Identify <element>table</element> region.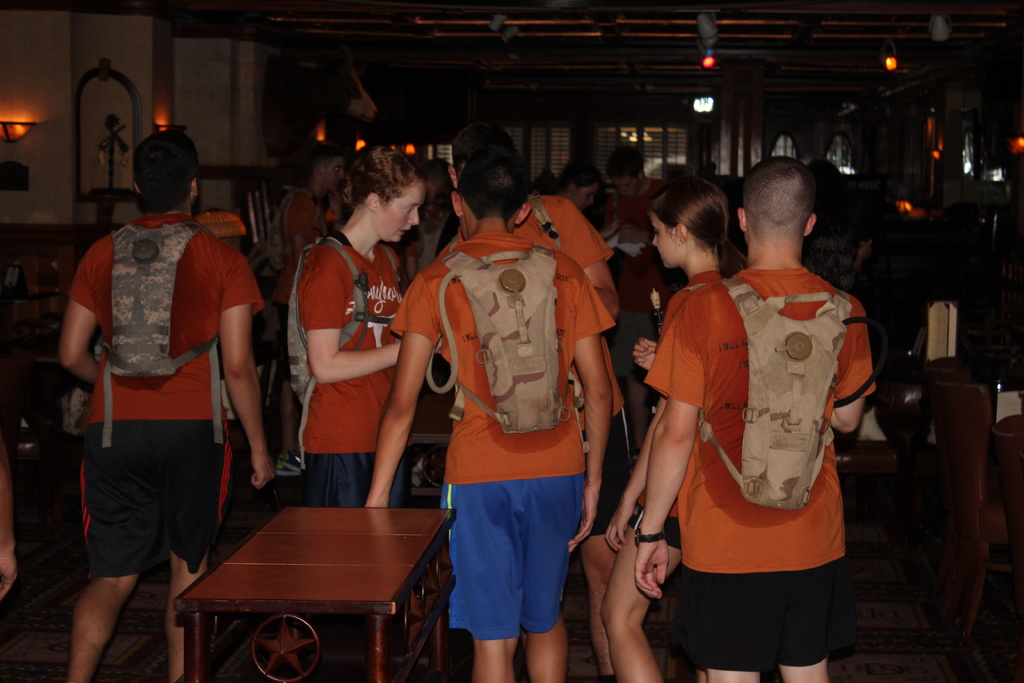
Region: crop(151, 490, 452, 682).
